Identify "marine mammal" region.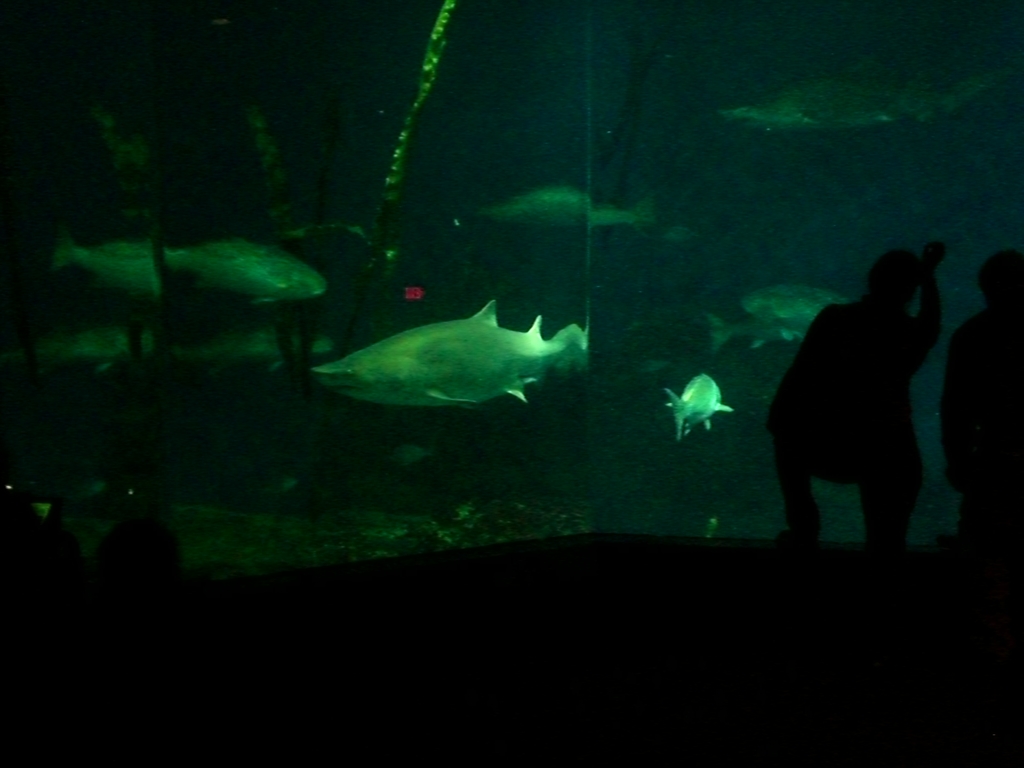
Region: (x1=19, y1=216, x2=338, y2=363).
